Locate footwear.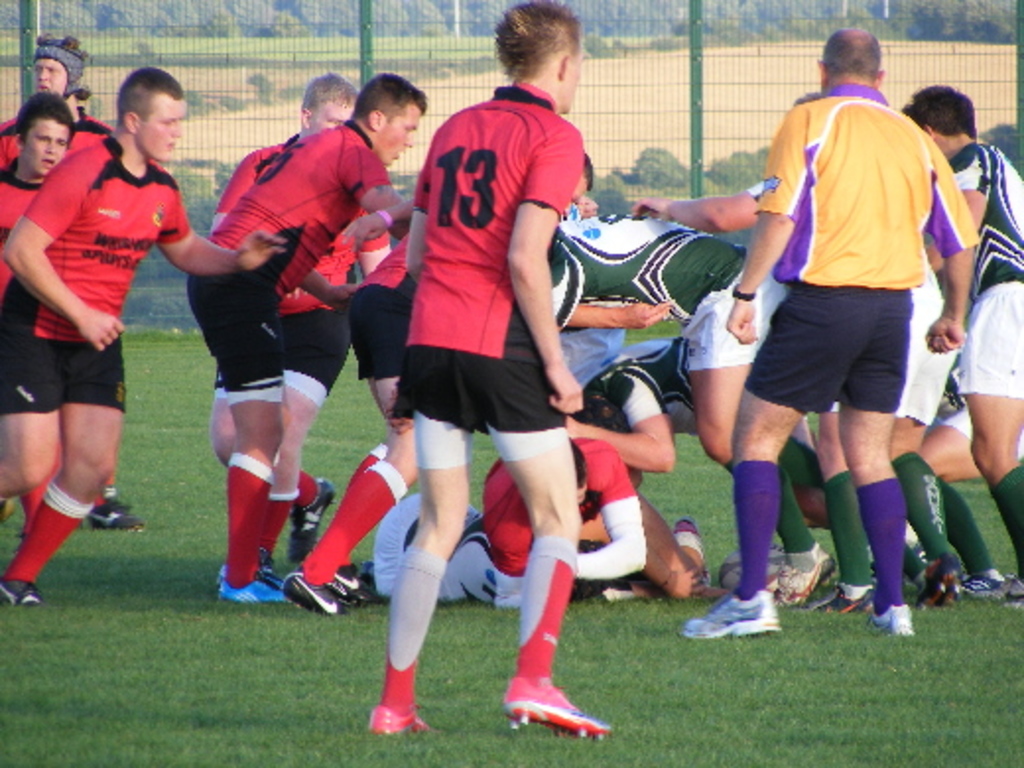
Bounding box: <box>786,544,835,610</box>.
